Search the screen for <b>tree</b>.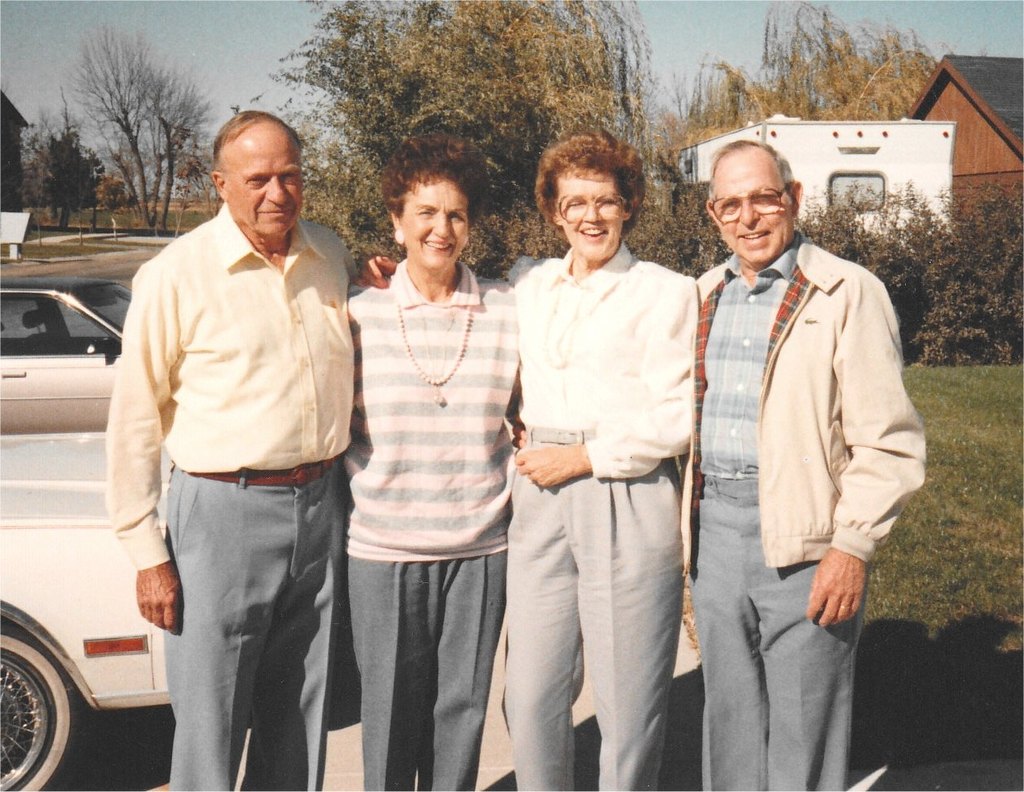
Found at <bbox>17, 104, 129, 230</bbox>.
